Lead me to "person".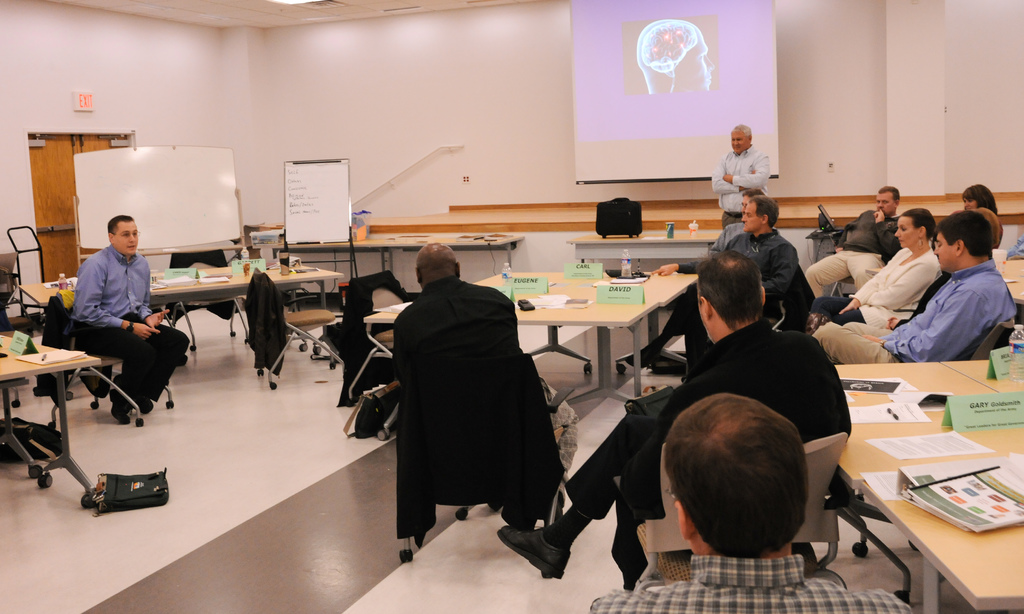
Lead to select_region(814, 215, 1004, 364).
